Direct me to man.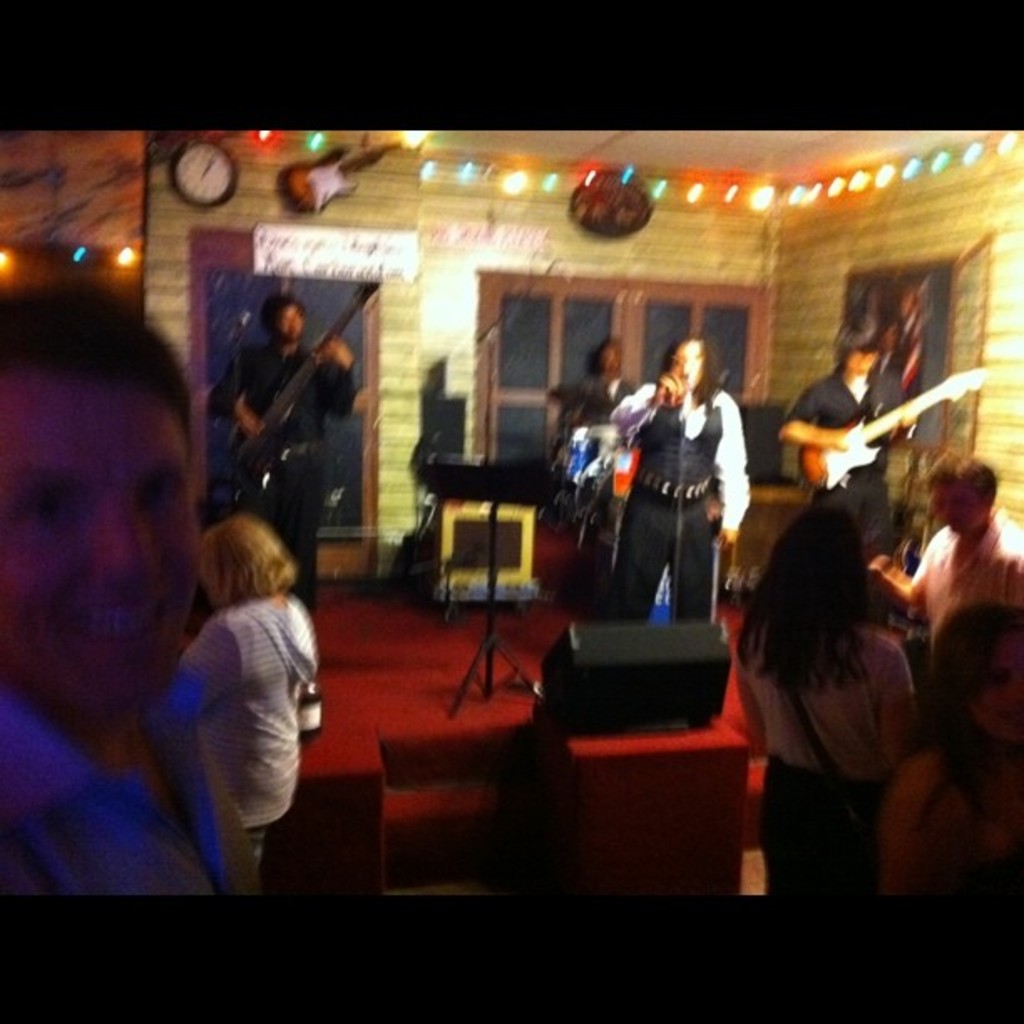
Direction: bbox=(872, 453, 1022, 654).
